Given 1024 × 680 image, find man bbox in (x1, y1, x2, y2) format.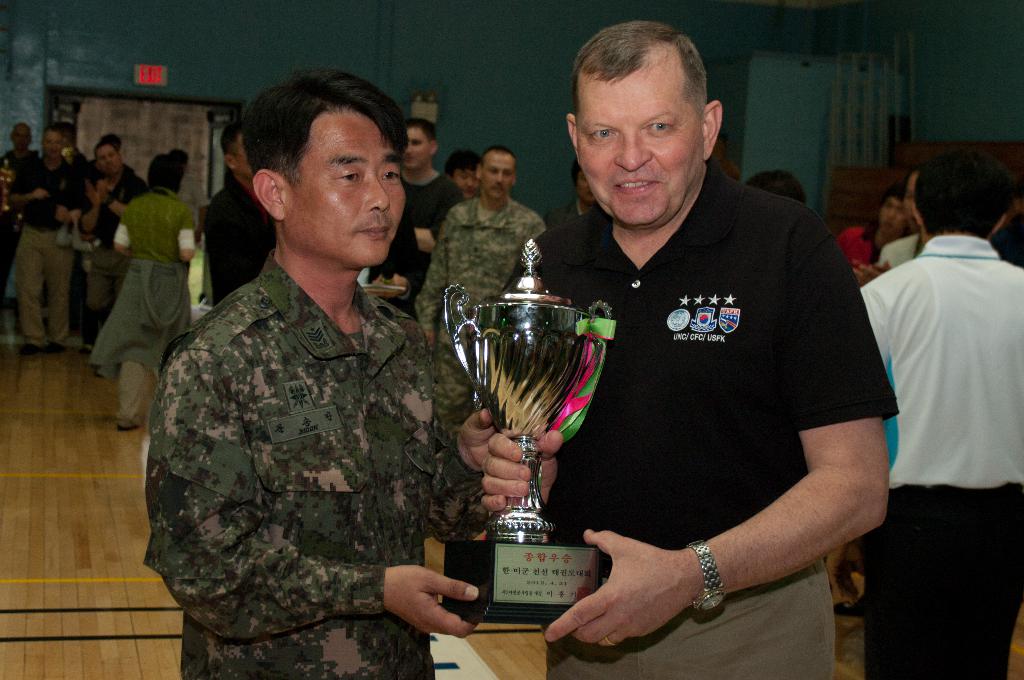
(858, 131, 1021, 588).
